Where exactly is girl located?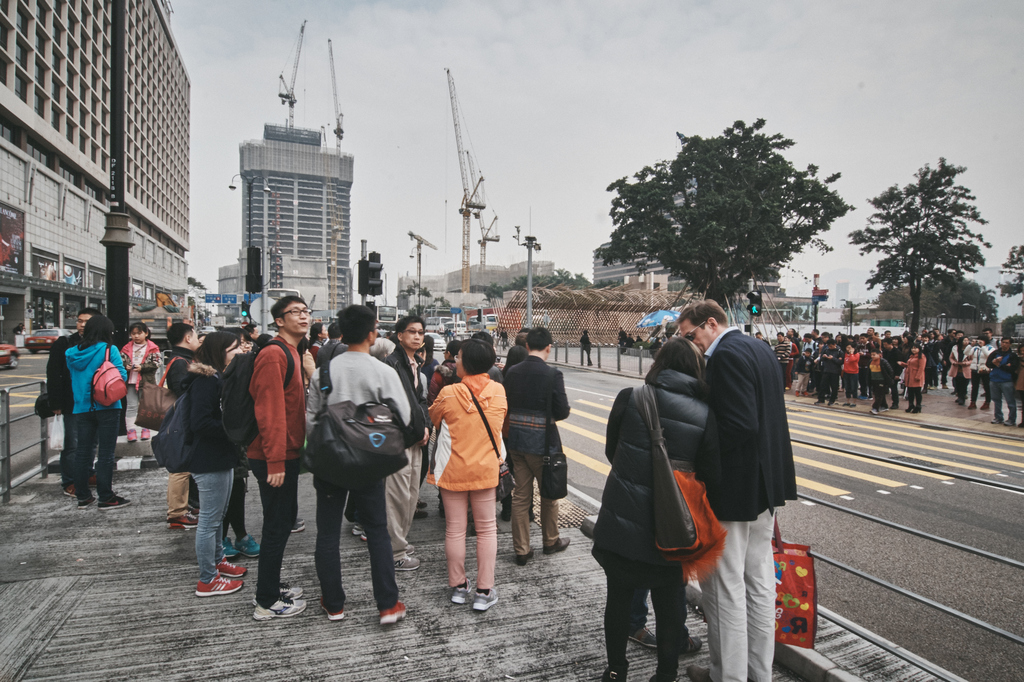
Its bounding box is locate(429, 336, 515, 611).
